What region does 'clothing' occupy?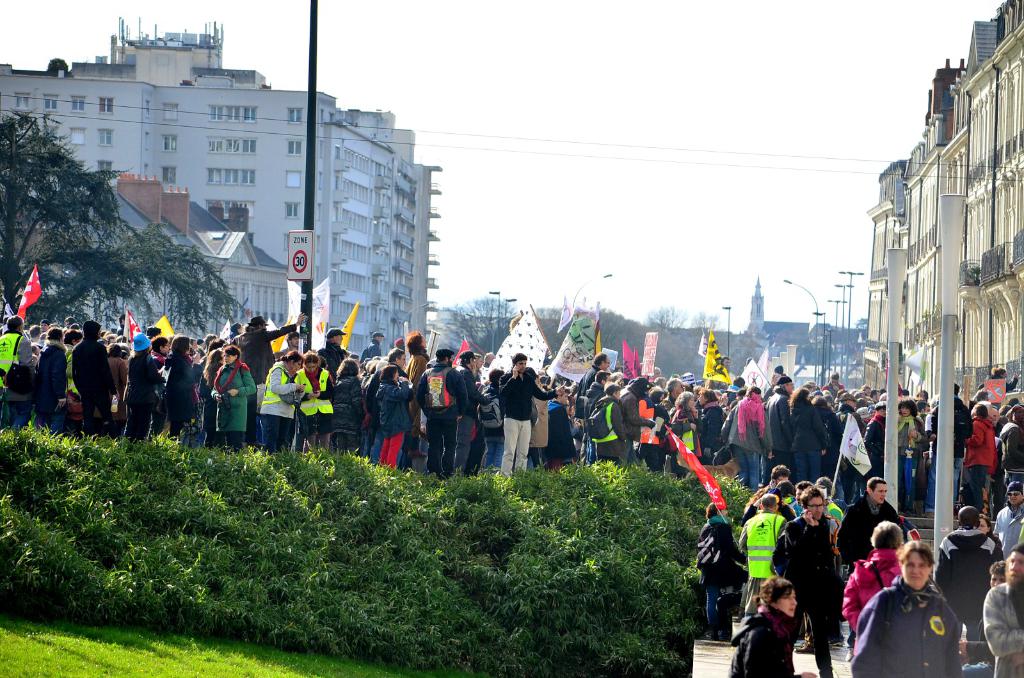
pyautogui.locateOnScreen(316, 339, 339, 375).
